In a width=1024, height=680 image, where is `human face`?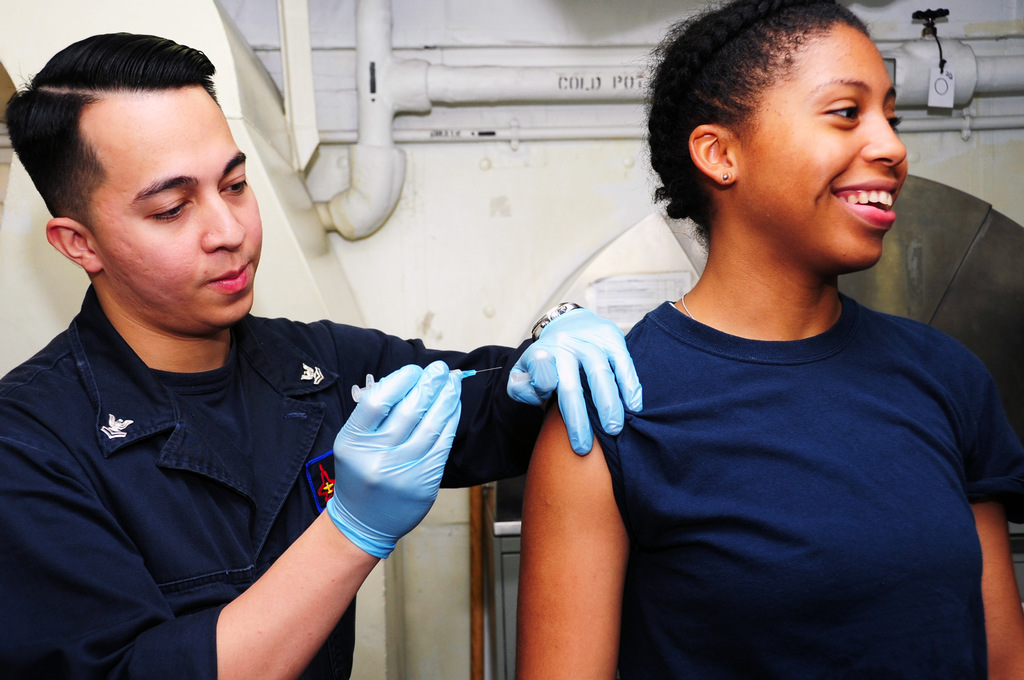
region(737, 19, 908, 266).
